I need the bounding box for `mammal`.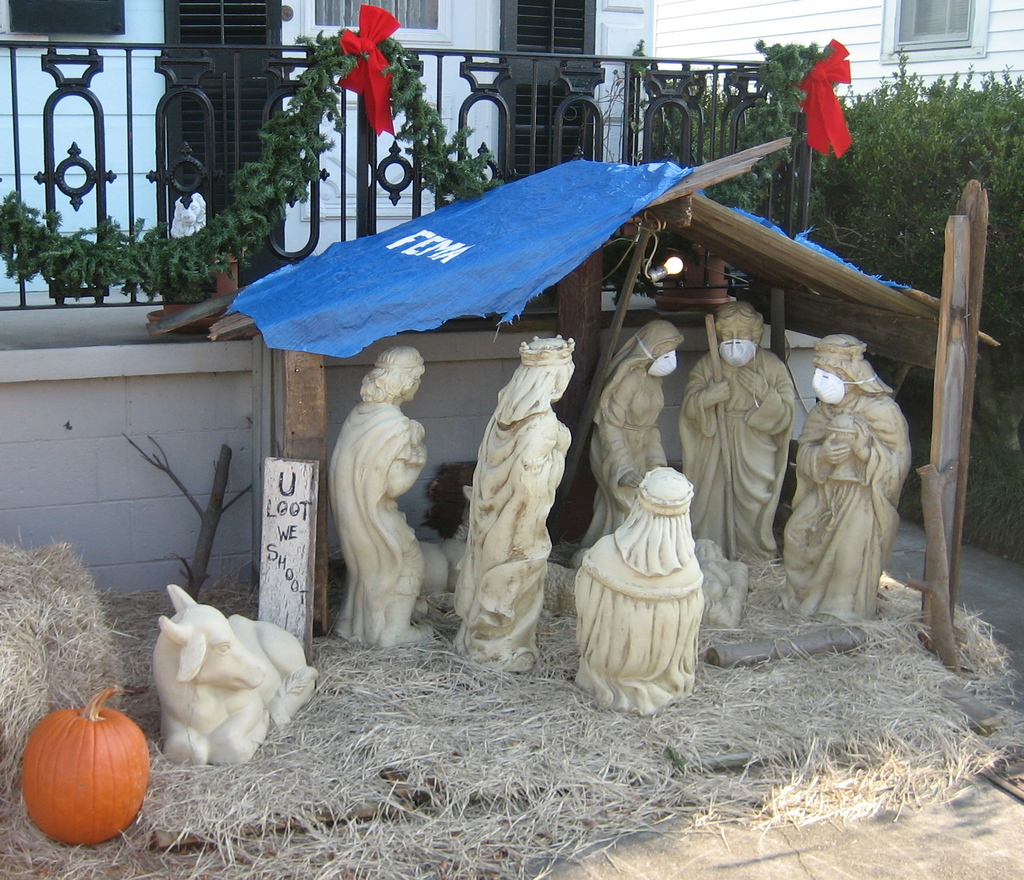
Here it is: 781:333:913:627.
